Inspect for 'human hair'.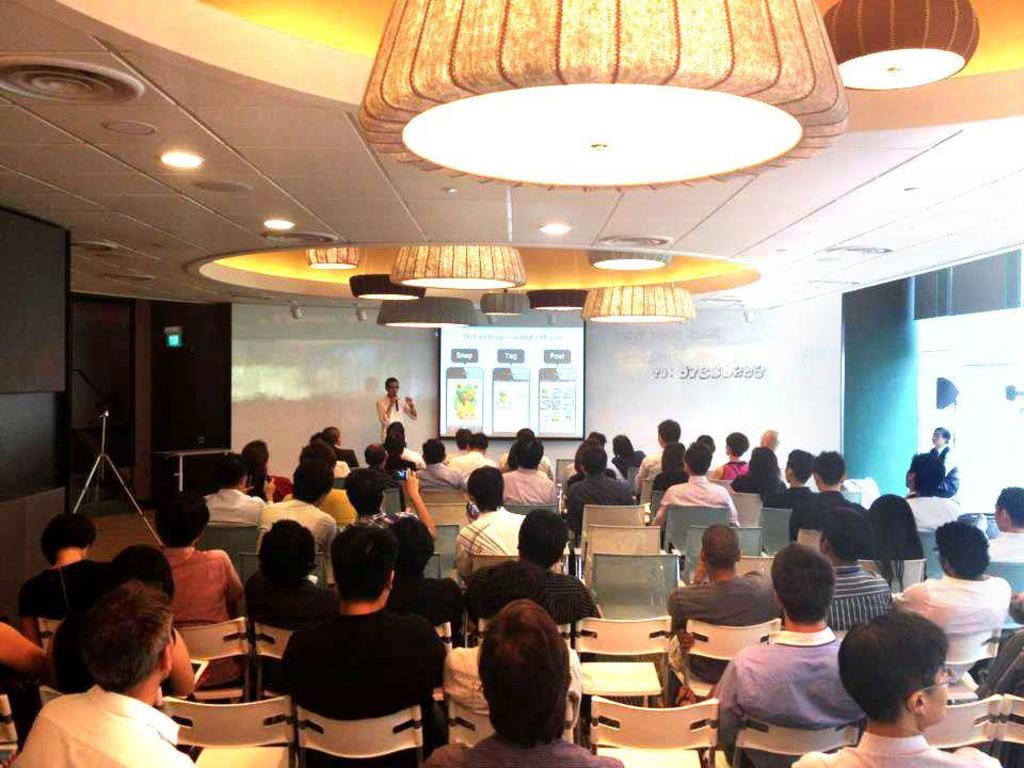
Inspection: Rect(836, 608, 953, 727).
